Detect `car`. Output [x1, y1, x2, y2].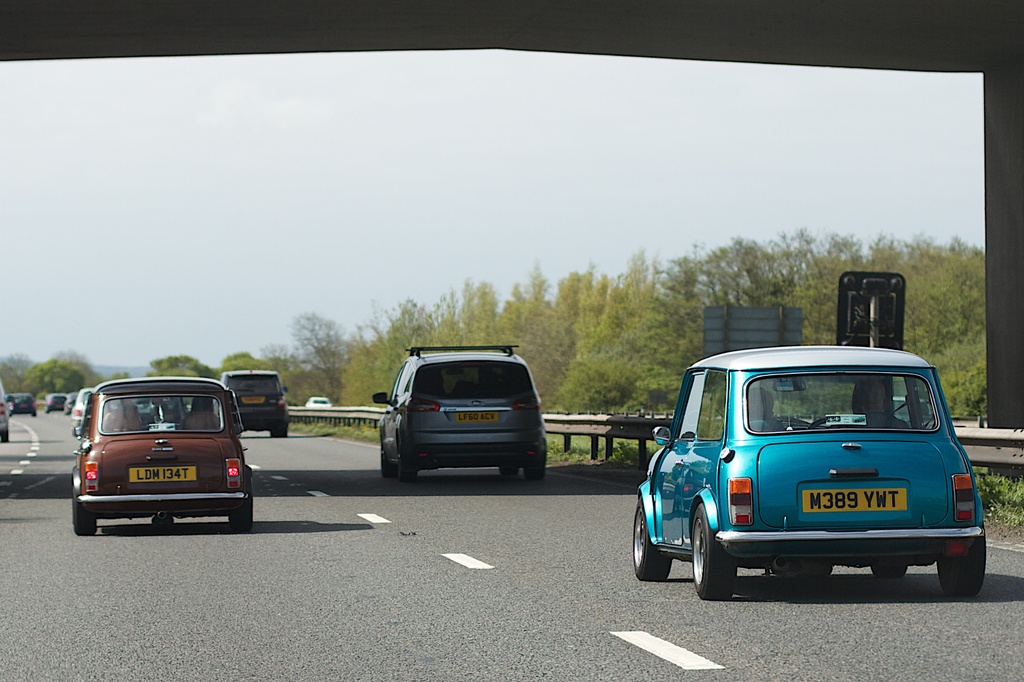
[637, 344, 991, 610].
